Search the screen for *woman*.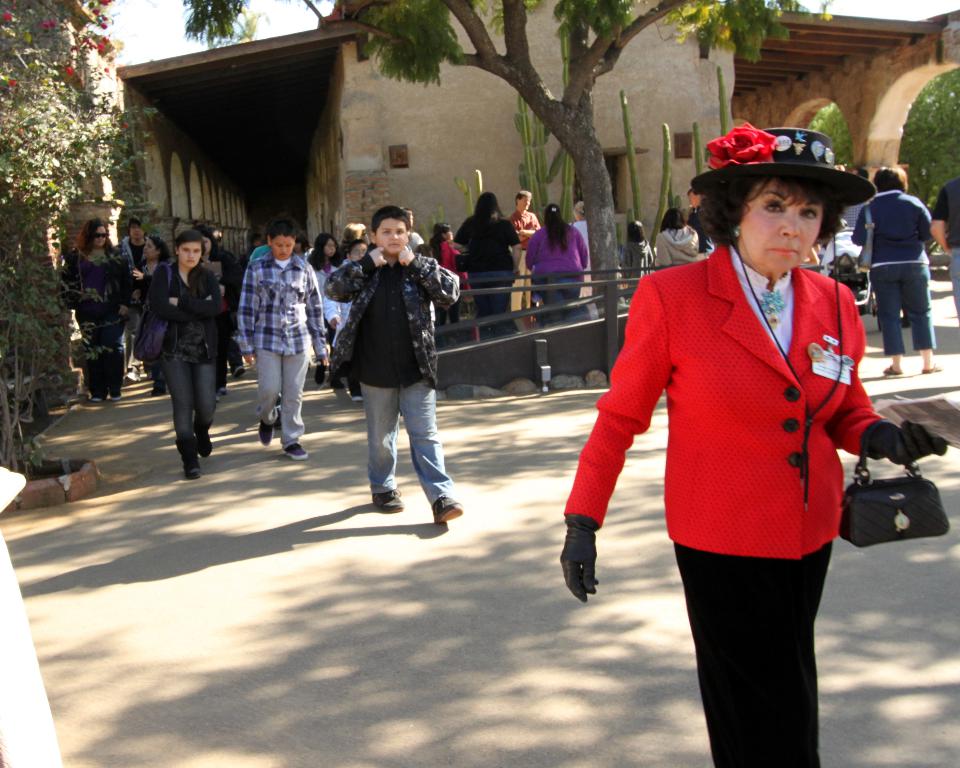
Found at left=557, top=137, right=959, bottom=767.
